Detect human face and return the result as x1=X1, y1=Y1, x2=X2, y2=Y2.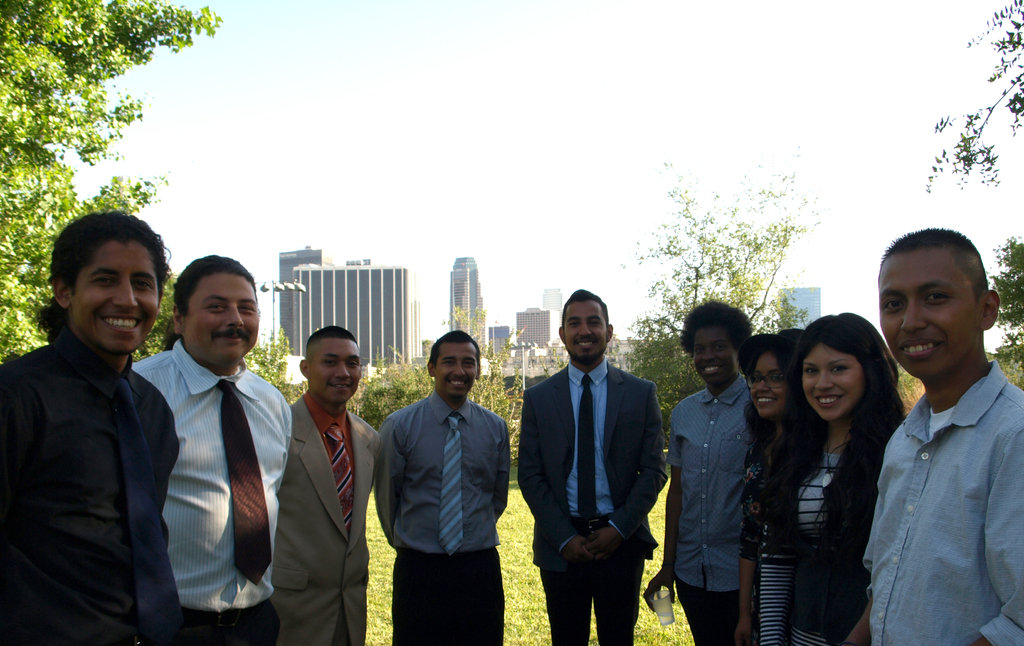
x1=438, y1=344, x2=479, y2=398.
